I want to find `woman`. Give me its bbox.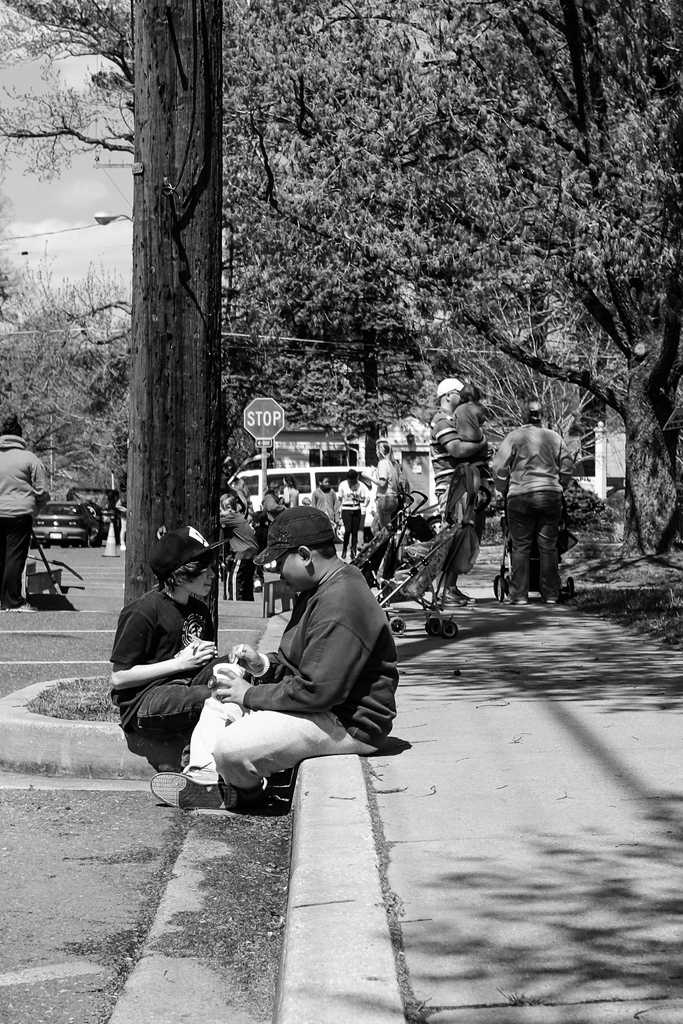
494/401/572/604.
